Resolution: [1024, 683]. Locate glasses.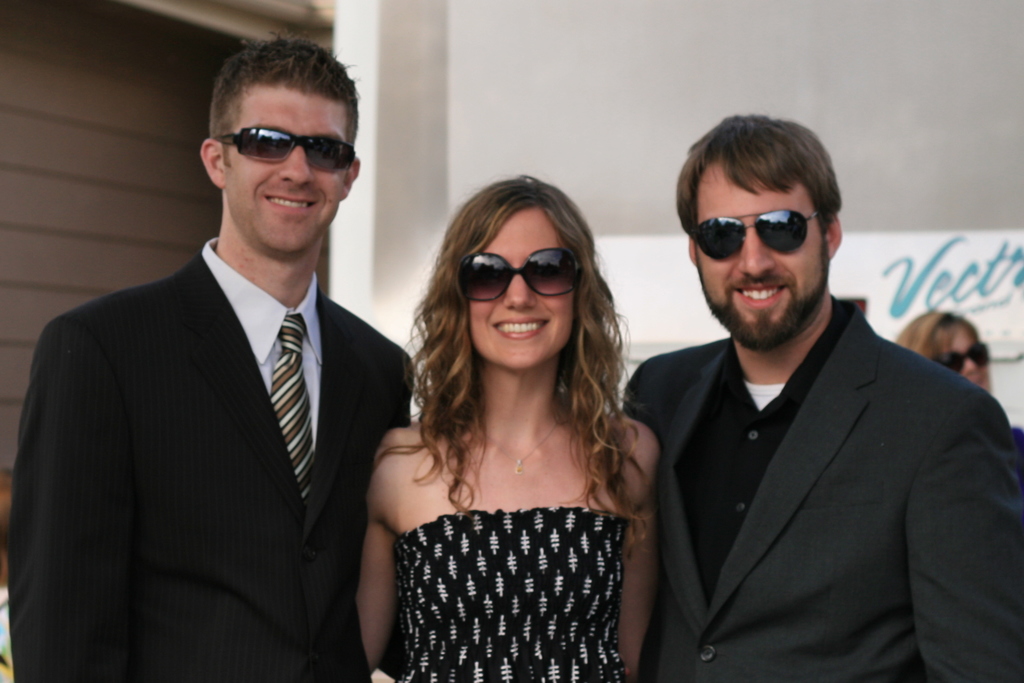
<bbox>932, 336, 993, 374</bbox>.
